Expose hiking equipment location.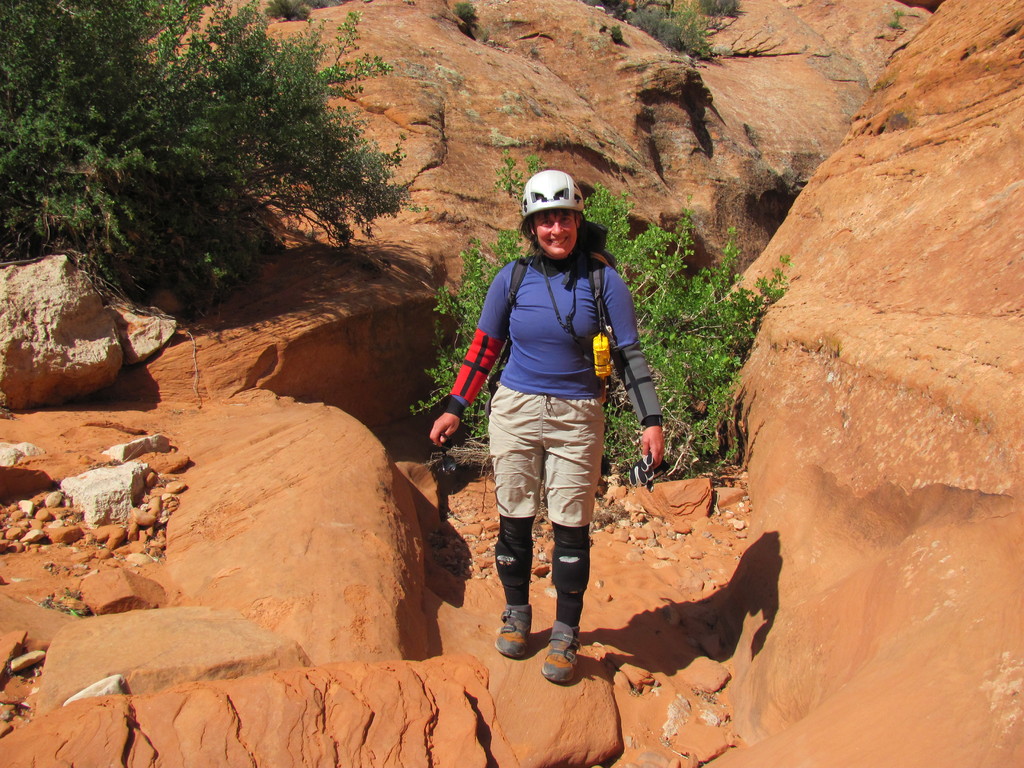
Exposed at <box>518,164,585,289</box>.
